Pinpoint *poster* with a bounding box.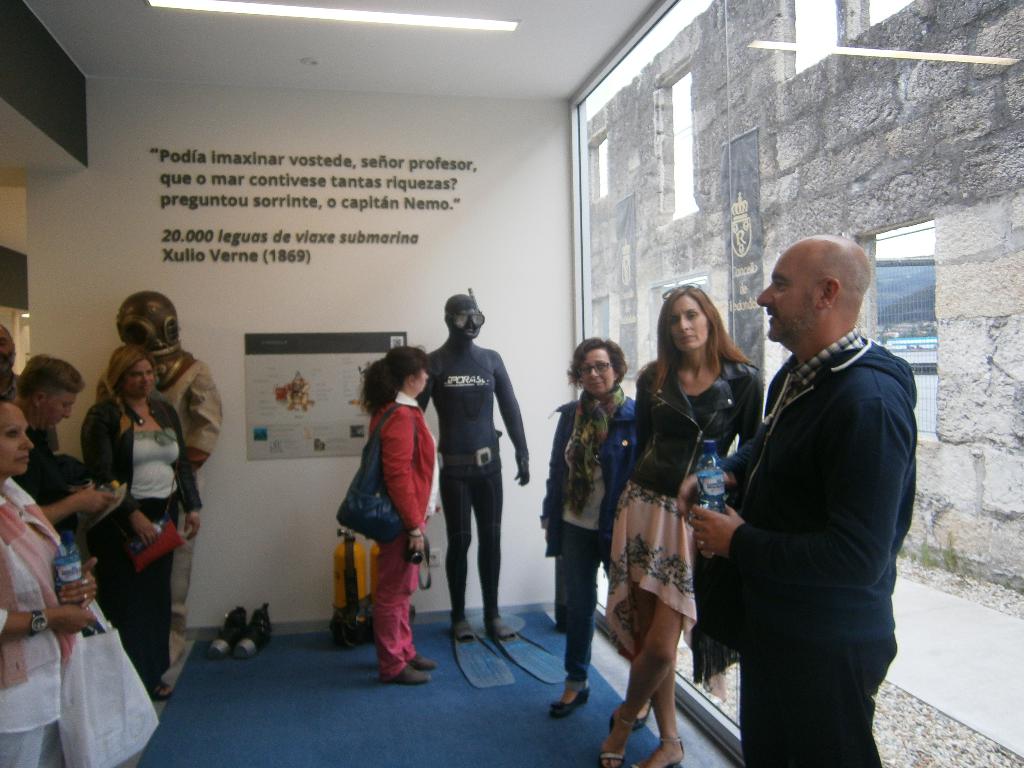
[241, 332, 406, 459].
